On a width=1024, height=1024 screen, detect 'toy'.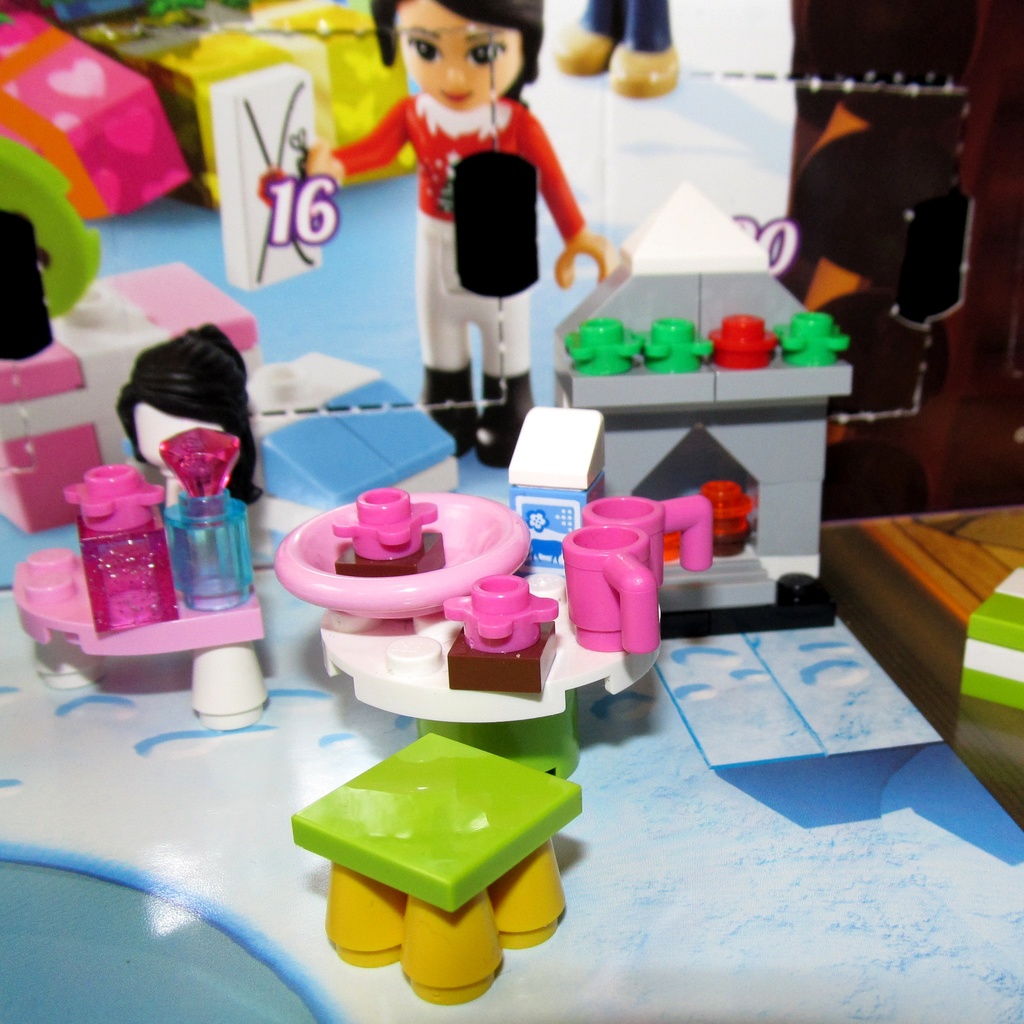
<box>434,568,555,655</box>.
